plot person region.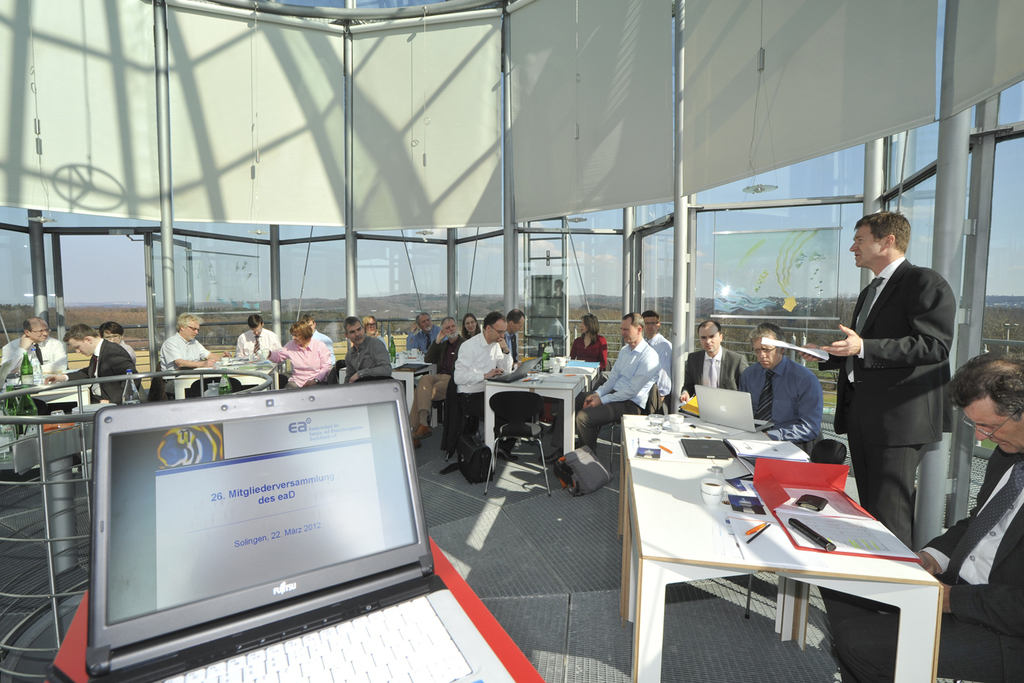
Plotted at <bbox>642, 310, 671, 402</bbox>.
